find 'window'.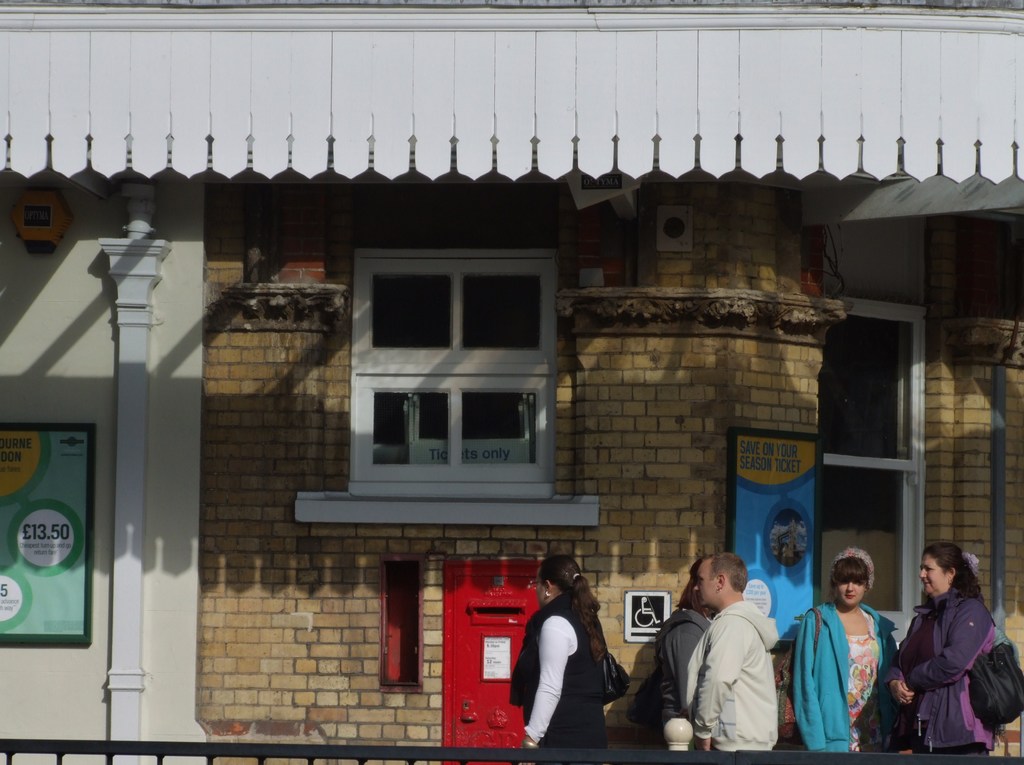
<box>352,243,573,493</box>.
